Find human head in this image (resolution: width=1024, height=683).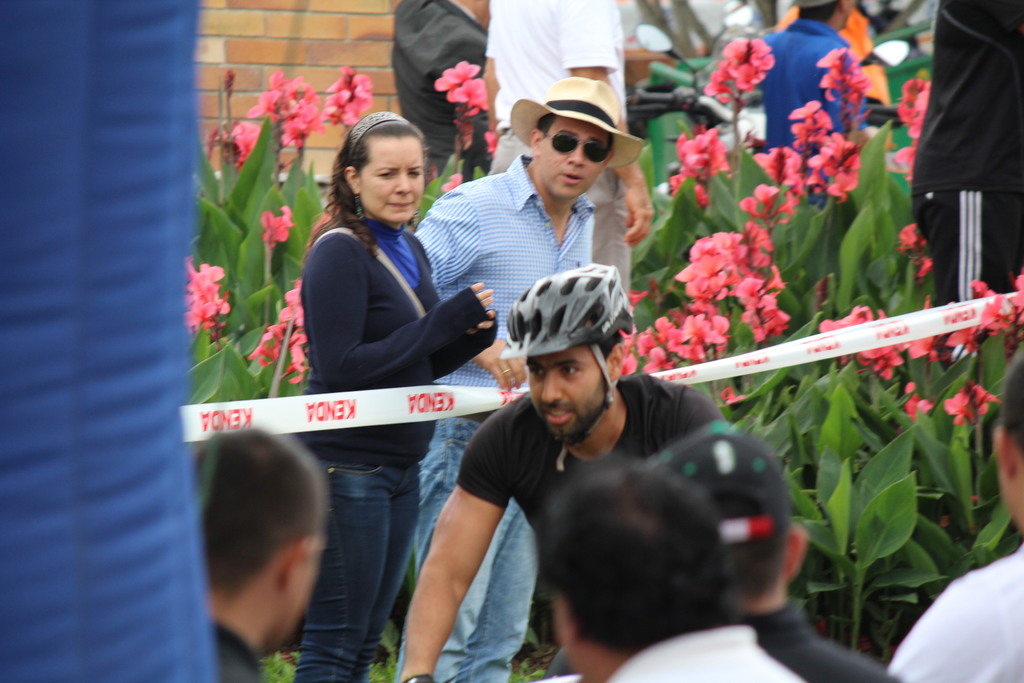
<box>332,108,431,224</box>.
